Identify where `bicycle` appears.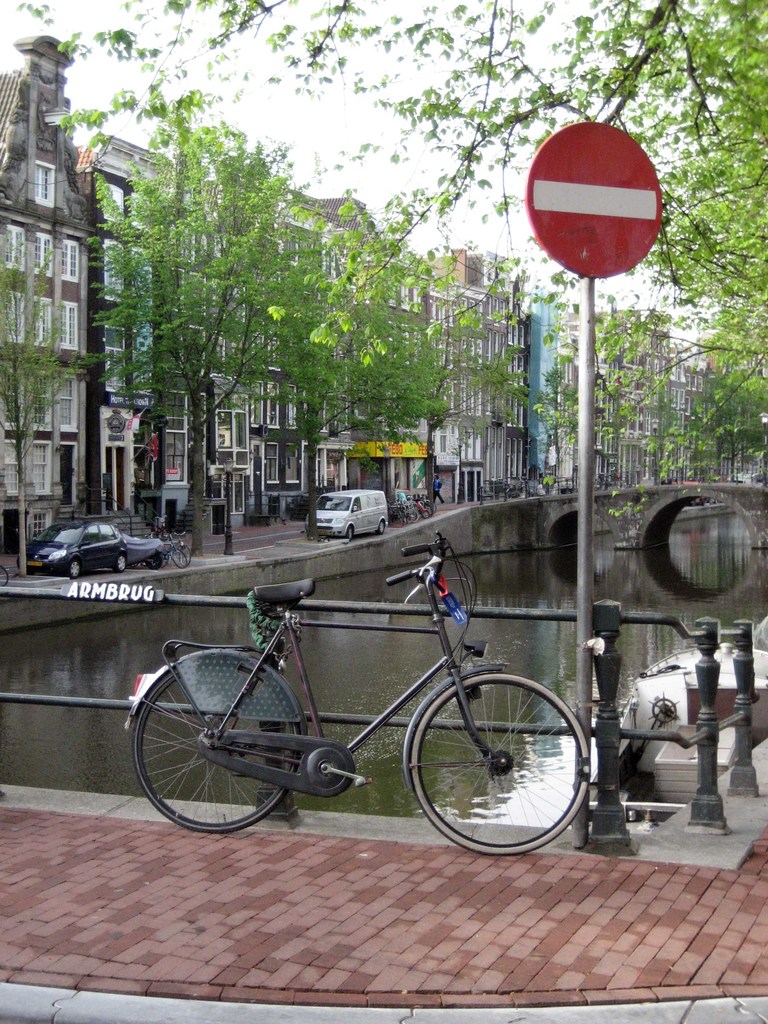
Appears at 164/532/193/576.
